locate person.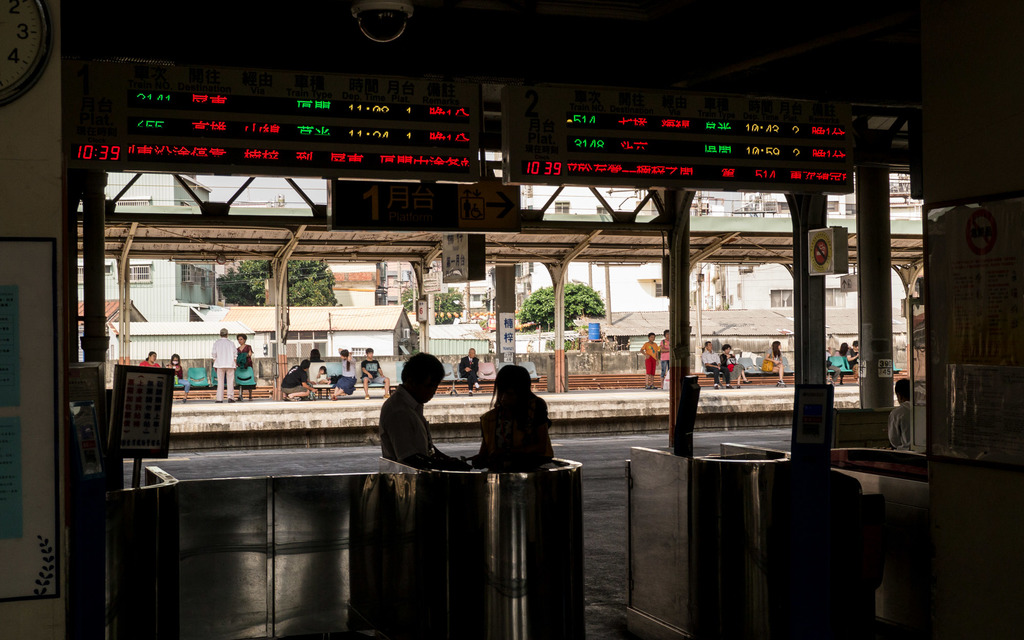
Bounding box: 164, 346, 180, 380.
